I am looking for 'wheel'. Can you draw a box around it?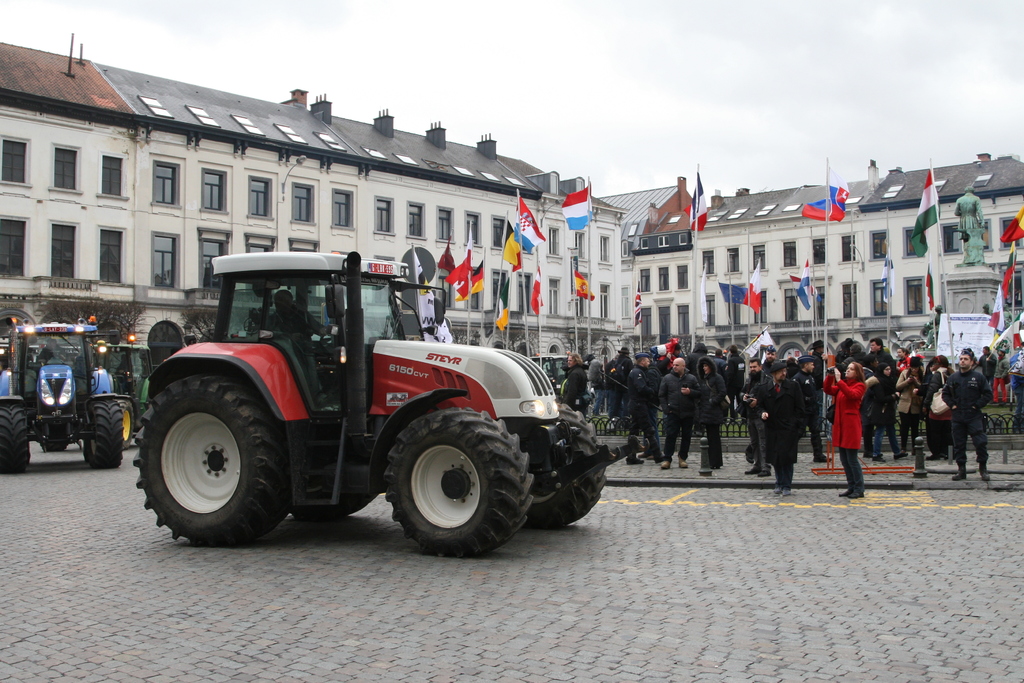
Sure, the bounding box is left=1, top=403, right=29, bottom=473.
